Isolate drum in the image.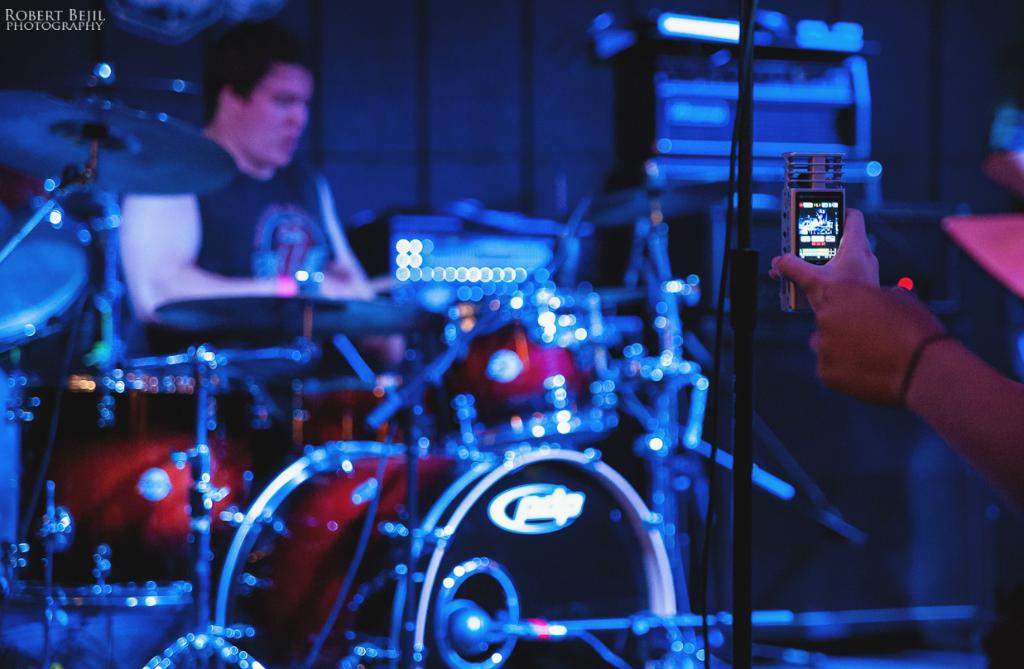
Isolated region: 214, 452, 686, 668.
